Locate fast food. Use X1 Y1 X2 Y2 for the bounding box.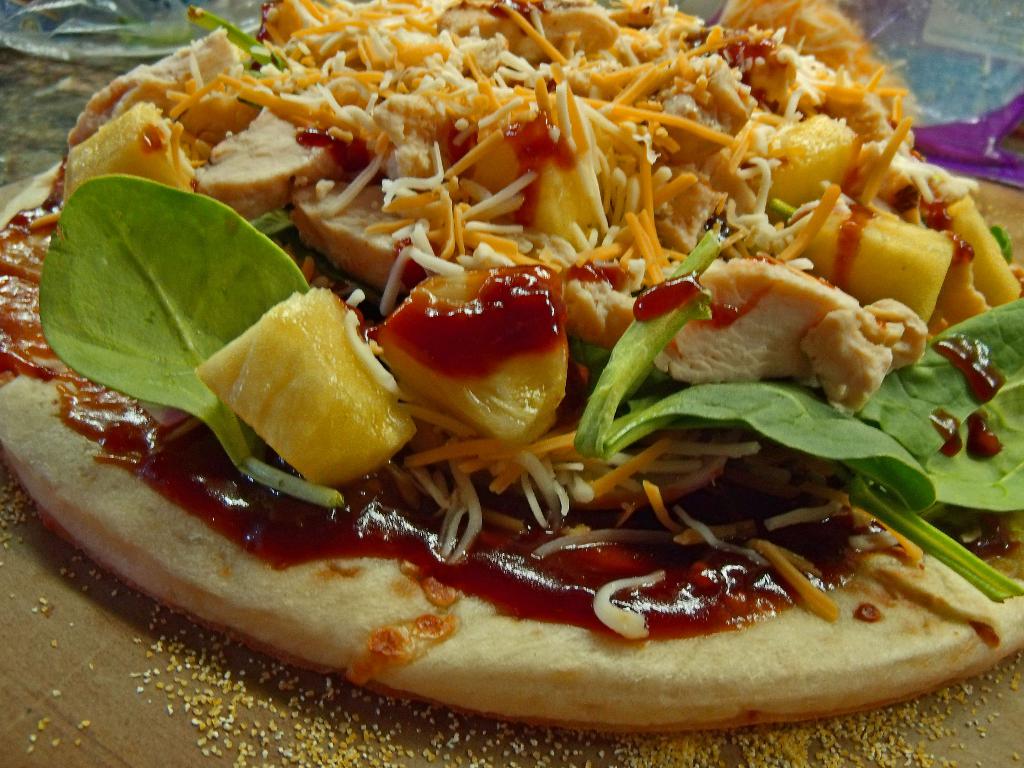
0 0 1023 739.
